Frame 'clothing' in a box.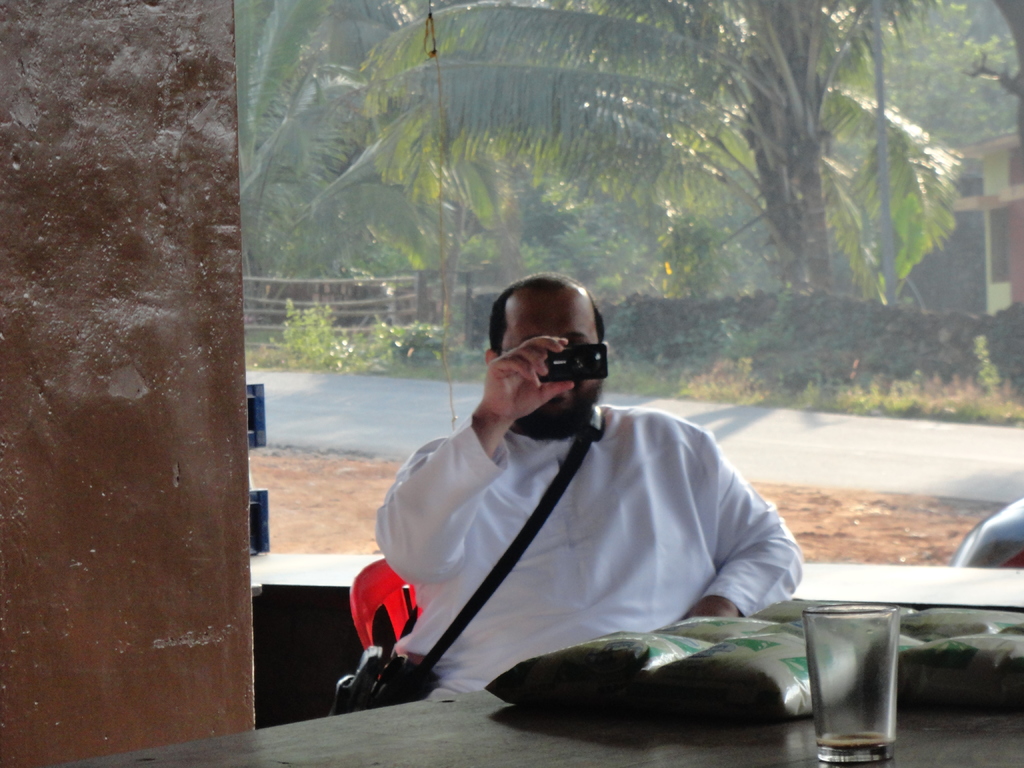
355 340 802 708.
